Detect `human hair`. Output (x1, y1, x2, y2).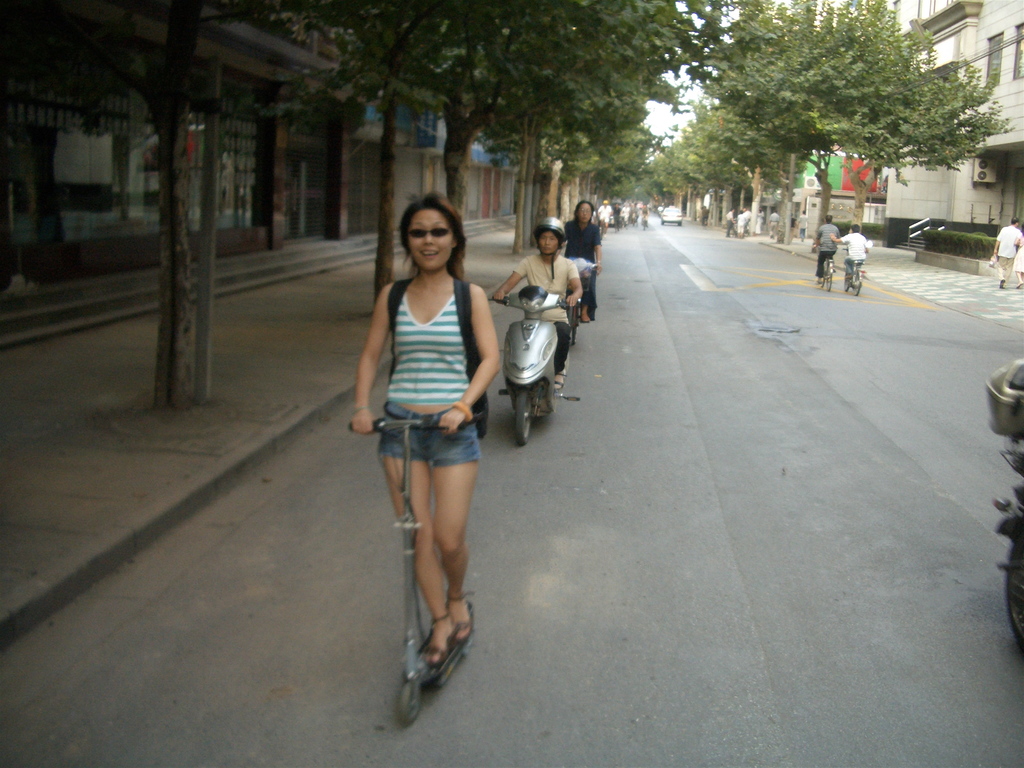
(395, 189, 465, 285).
